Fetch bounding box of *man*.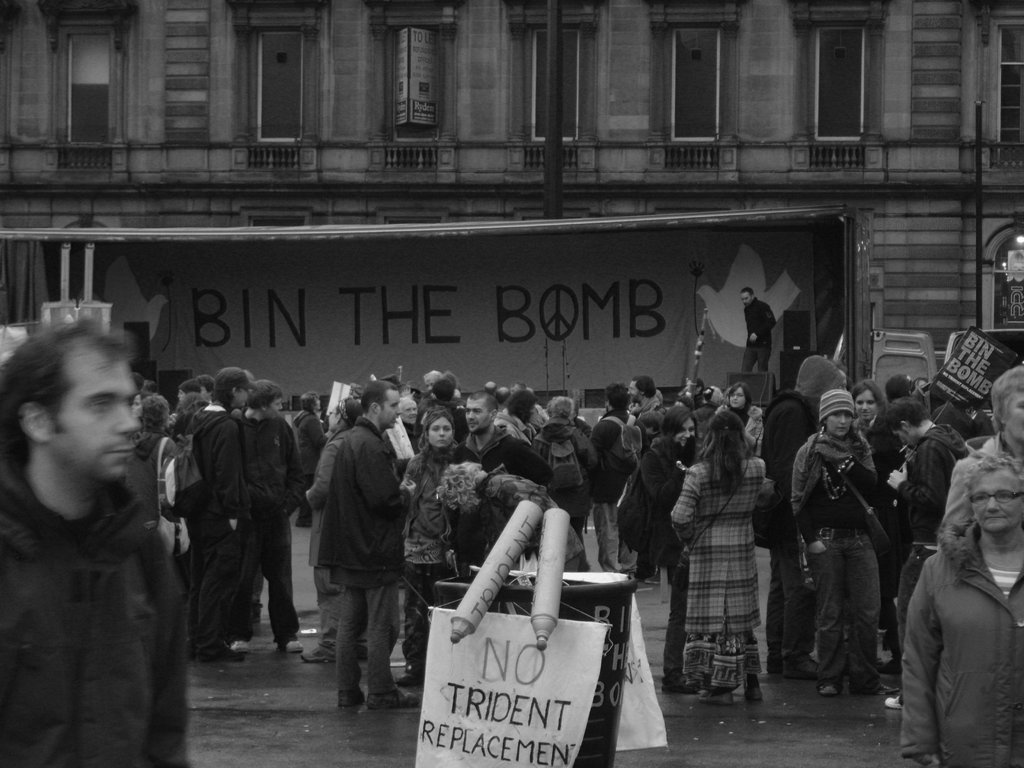
Bbox: l=742, t=286, r=778, b=371.
